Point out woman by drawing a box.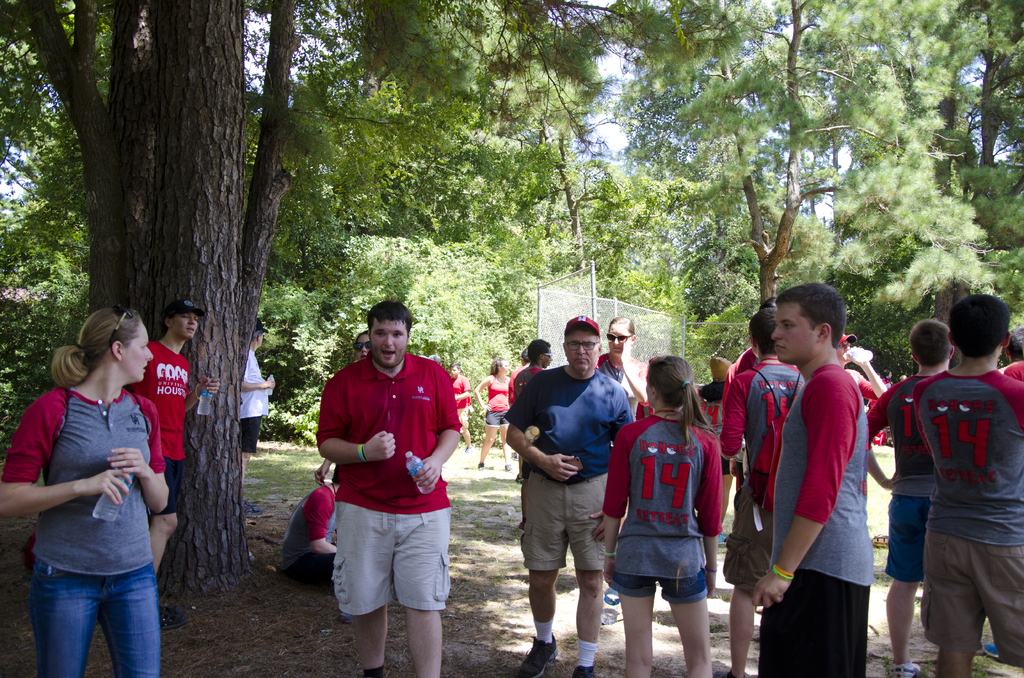
box=[601, 353, 726, 677].
